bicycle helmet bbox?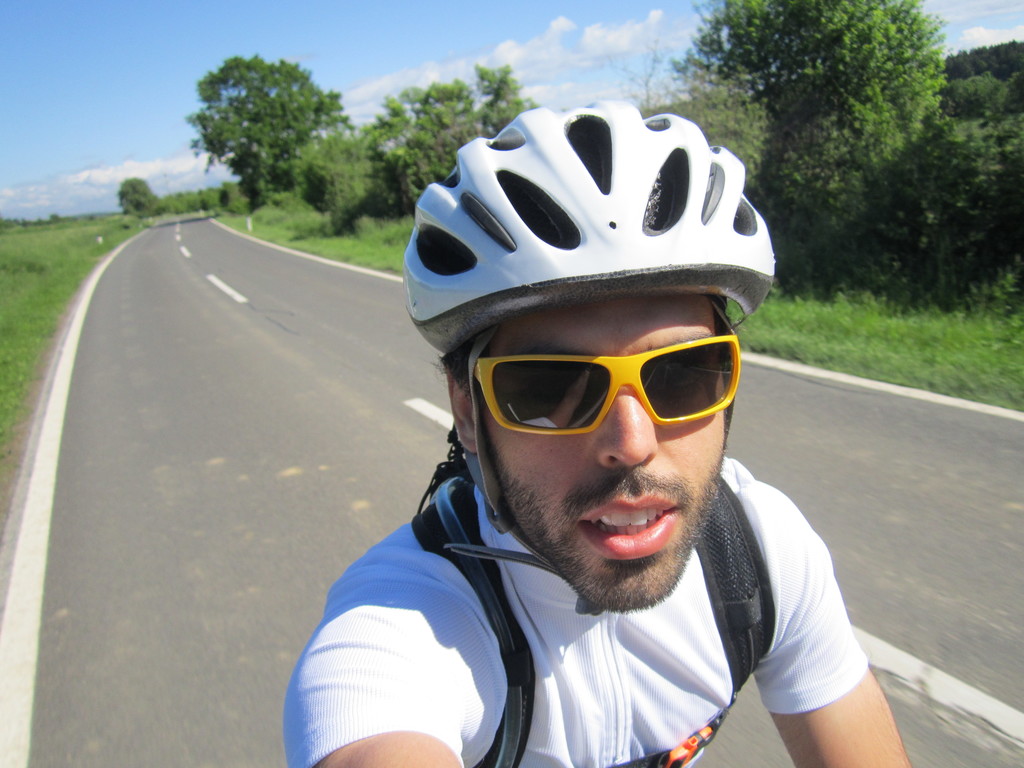
(x1=408, y1=99, x2=773, y2=613)
